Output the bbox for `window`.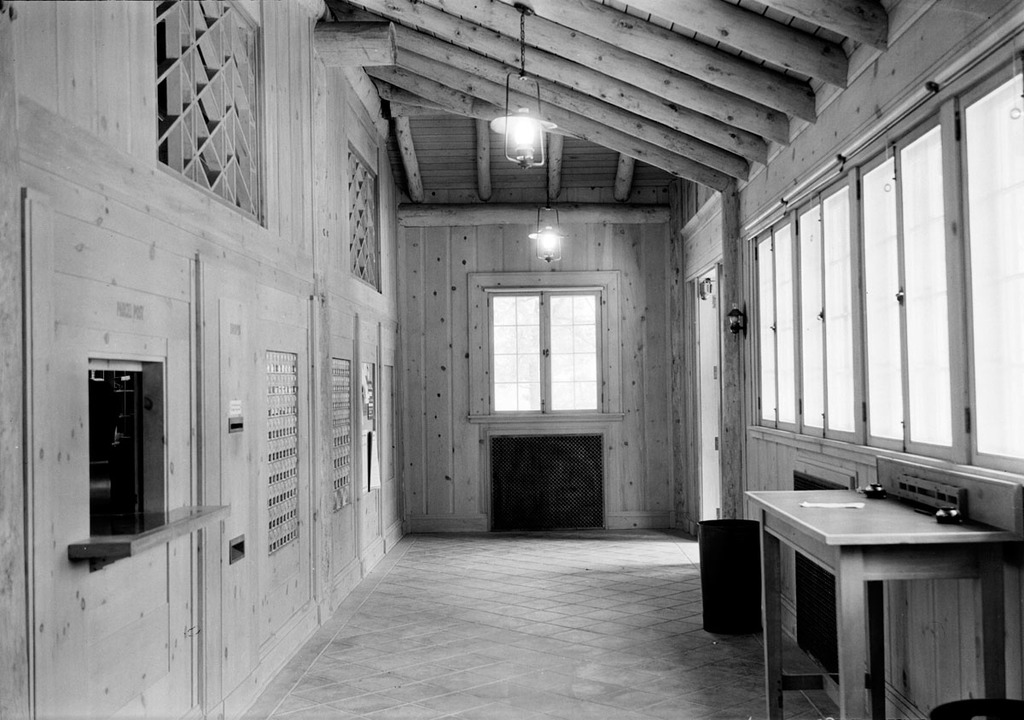
(x1=153, y1=0, x2=265, y2=222).
